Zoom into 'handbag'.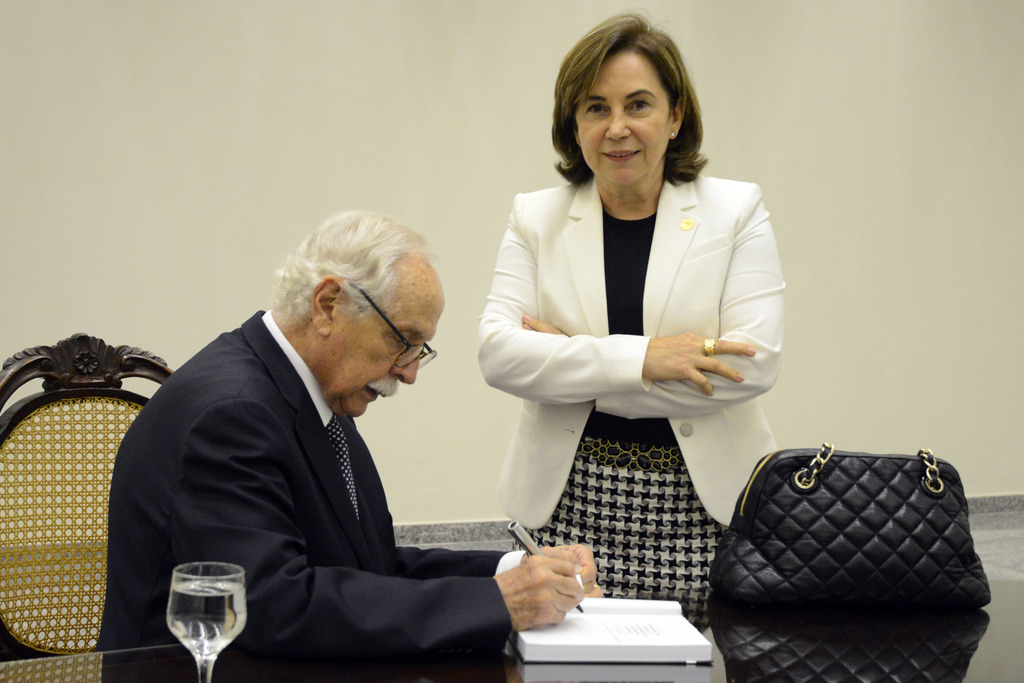
Zoom target: pyautogui.locateOnScreen(707, 441, 996, 607).
